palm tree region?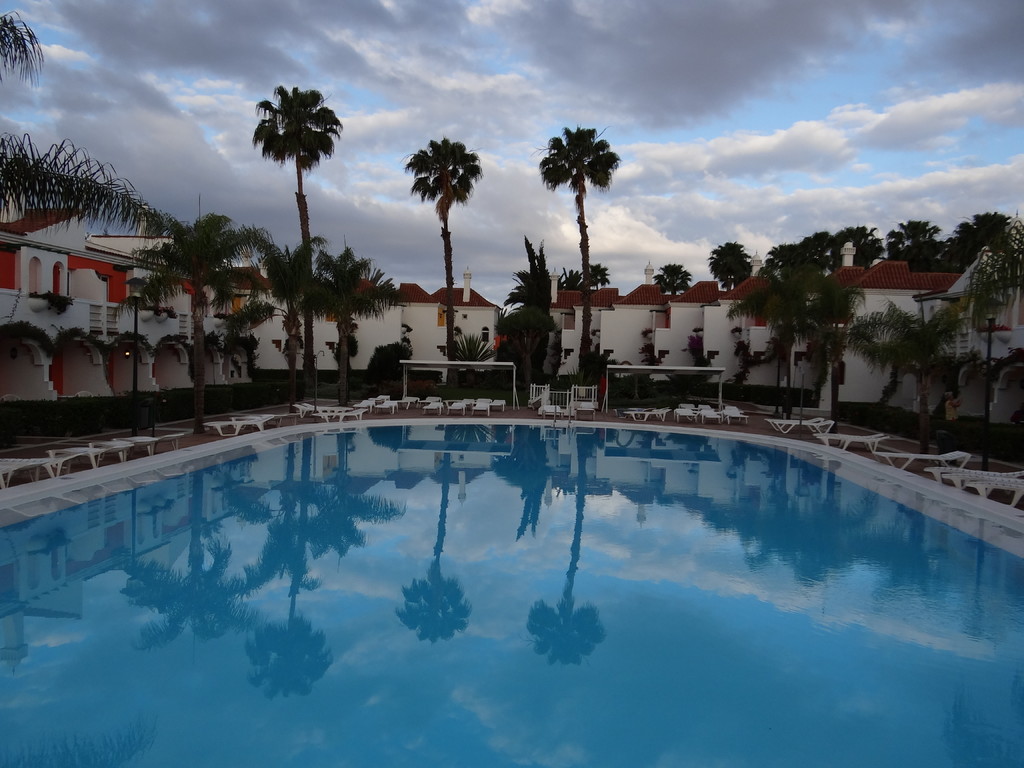
<bbox>397, 124, 476, 355</bbox>
